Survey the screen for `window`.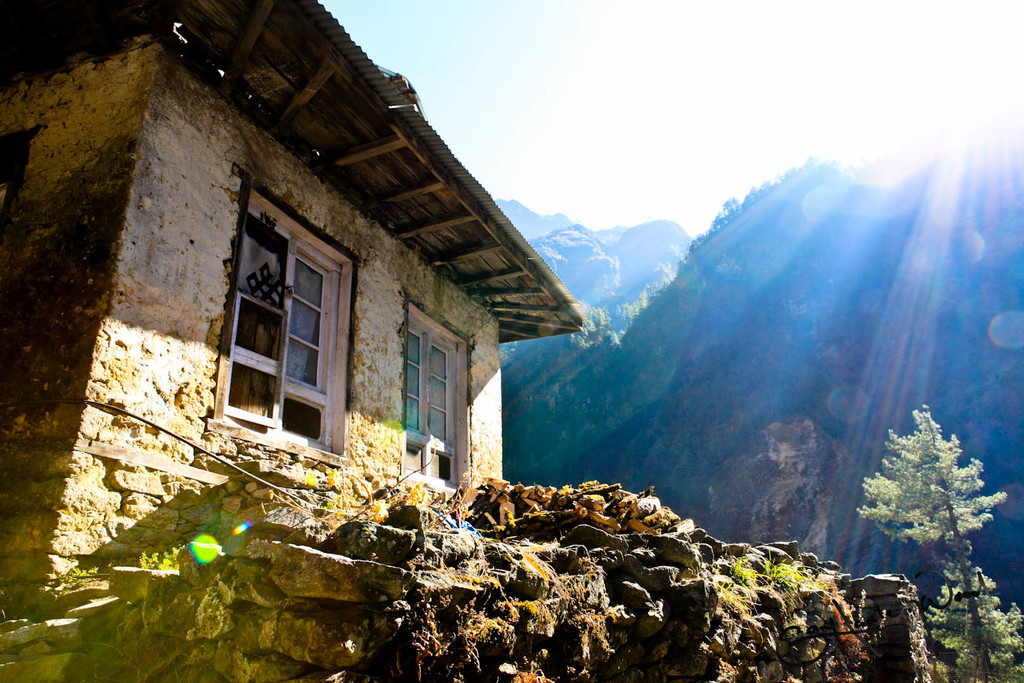
Survey found: l=209, t=196, r=360, b=445.
